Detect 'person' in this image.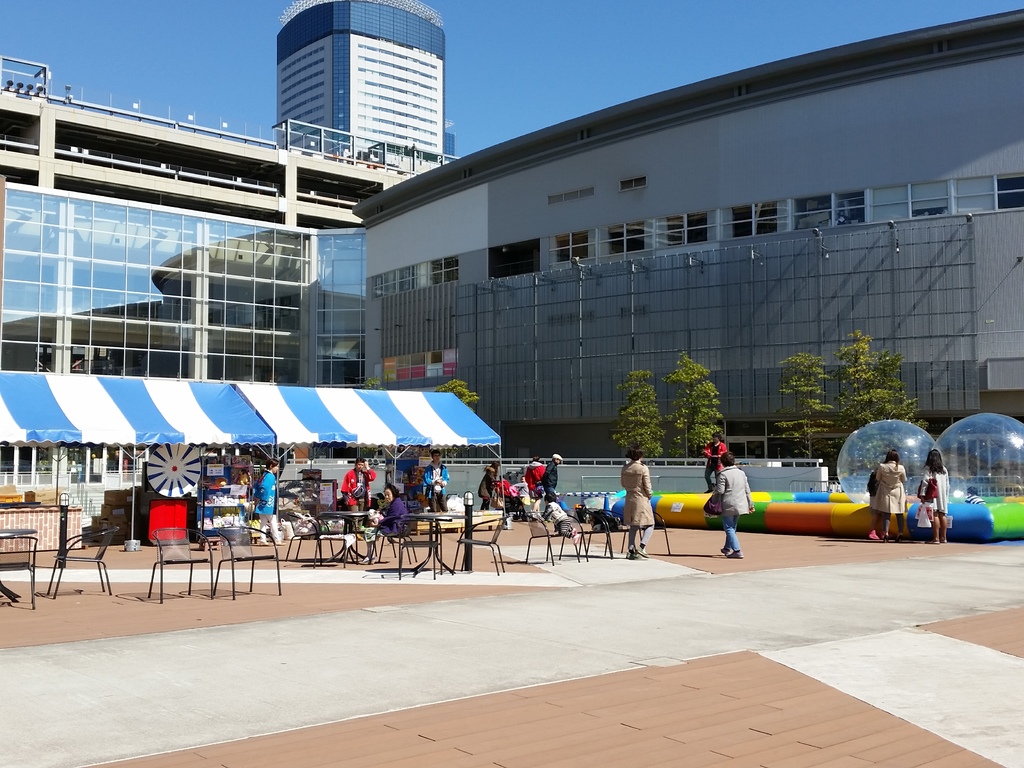
Detection: (340, 461, 373, 542).
